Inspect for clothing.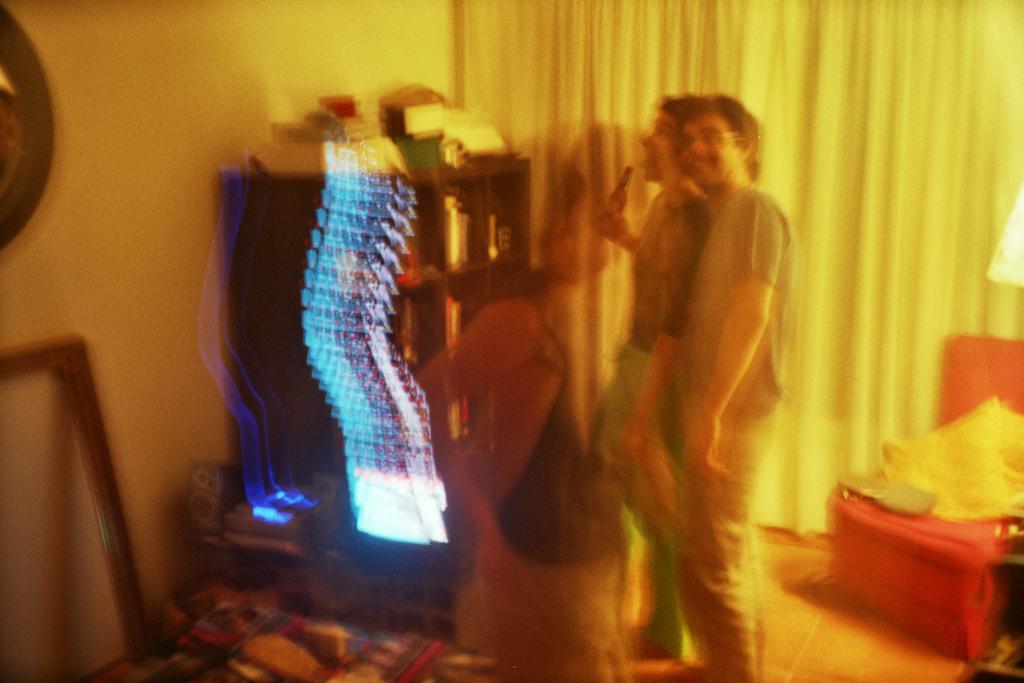
Inspection: 430 245 650 675.
